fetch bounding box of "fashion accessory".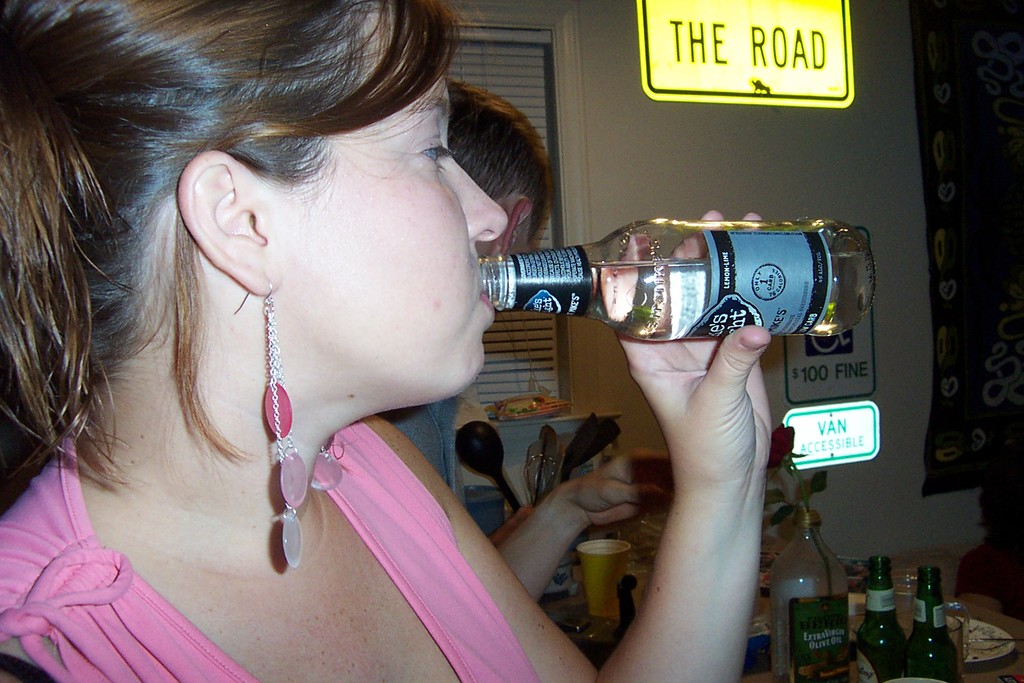
Bbox: bbox=[309, 447, 342, 488].
